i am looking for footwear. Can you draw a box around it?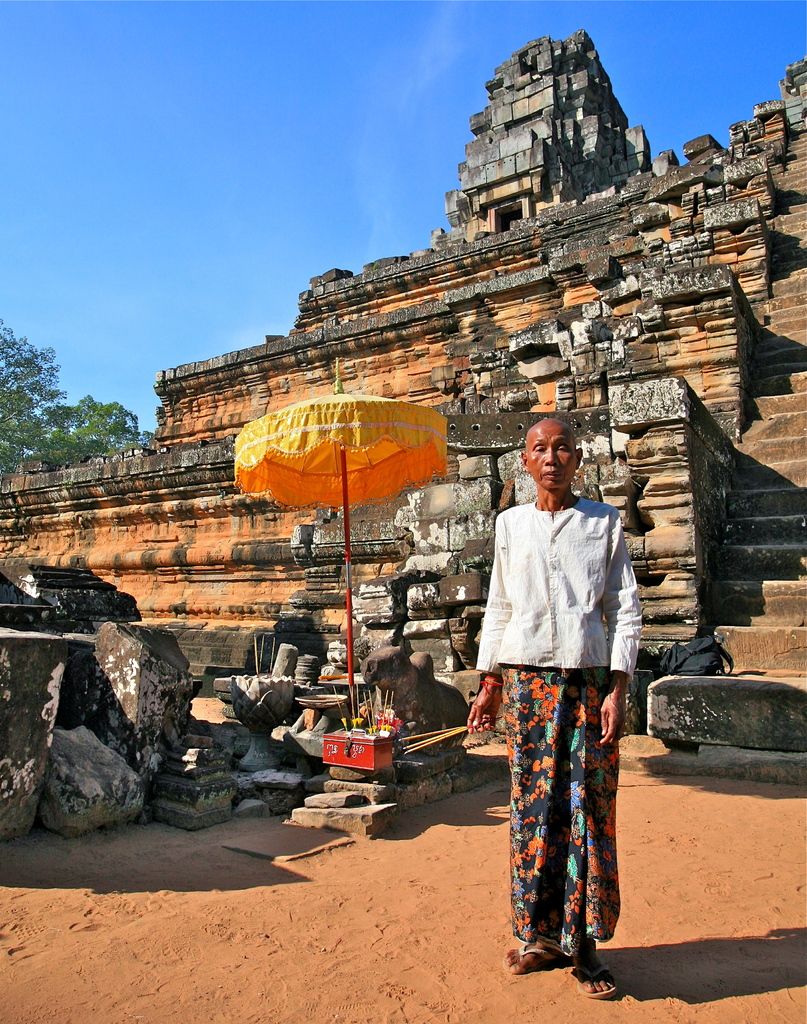
Sure, the bounding box is 578 961 616 998.
